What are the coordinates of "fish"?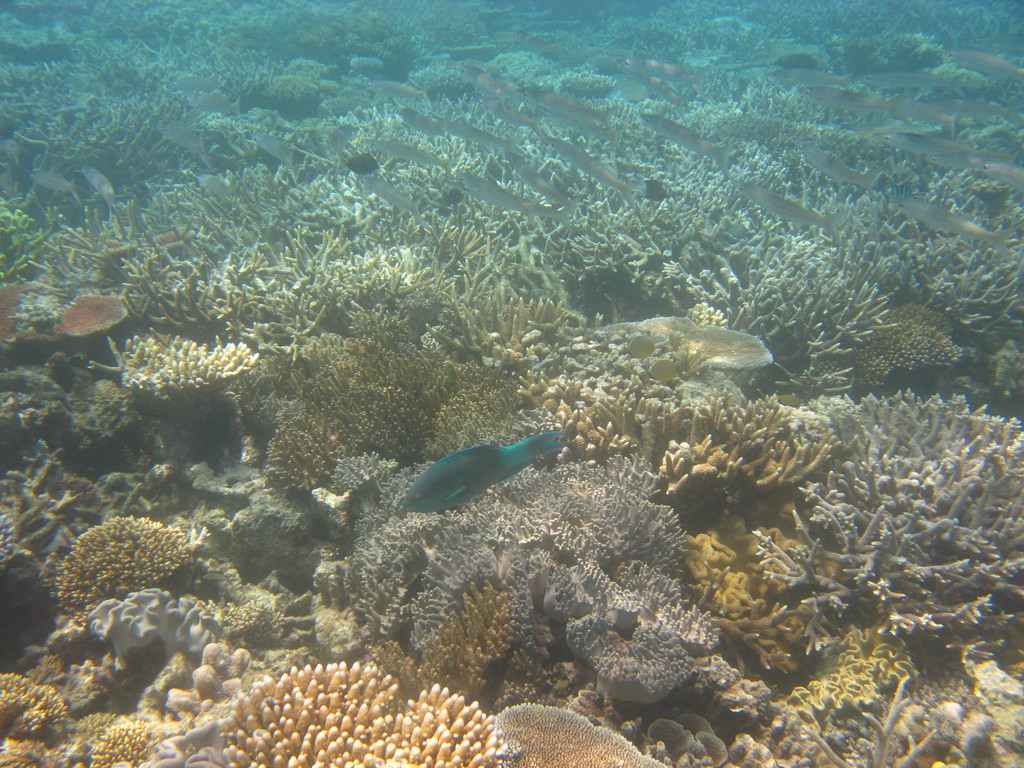
rect(403, 422, 573, 522).
